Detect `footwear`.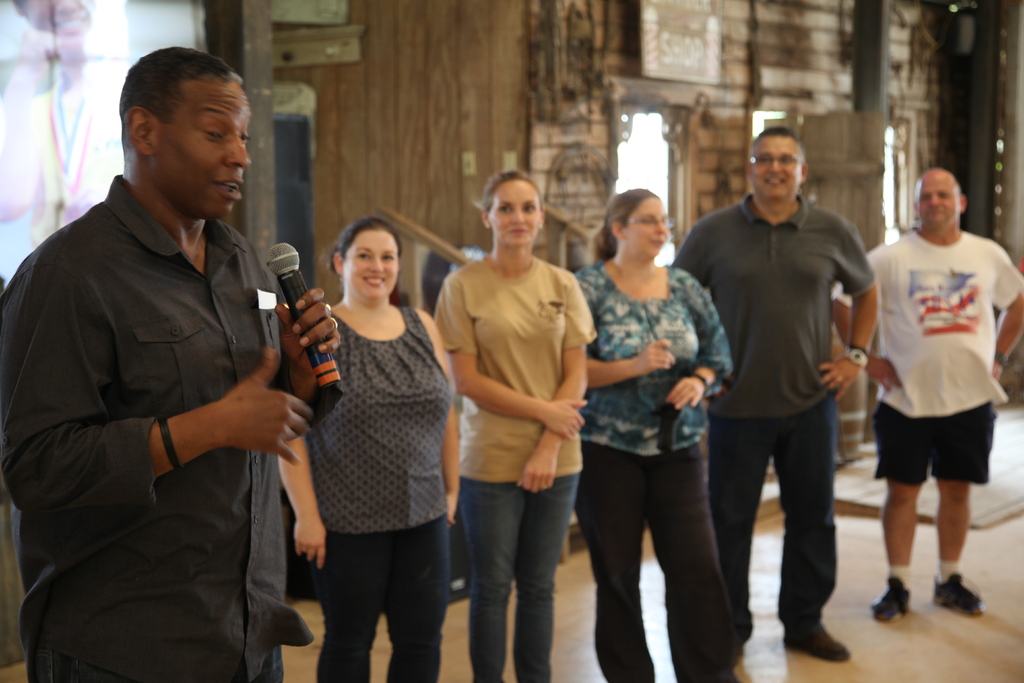
Detected at (x1=782, y1=620, x2=853, y2=662).
